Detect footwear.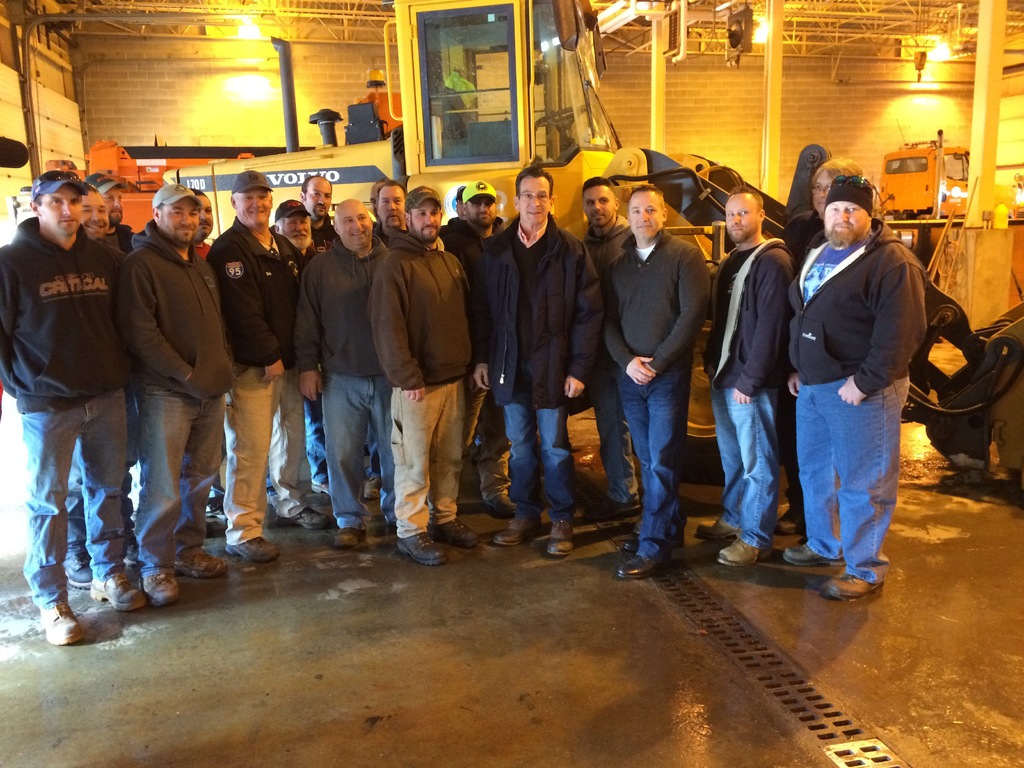
Detected at (x1=37, y1=597, x2=79, y2=638).
